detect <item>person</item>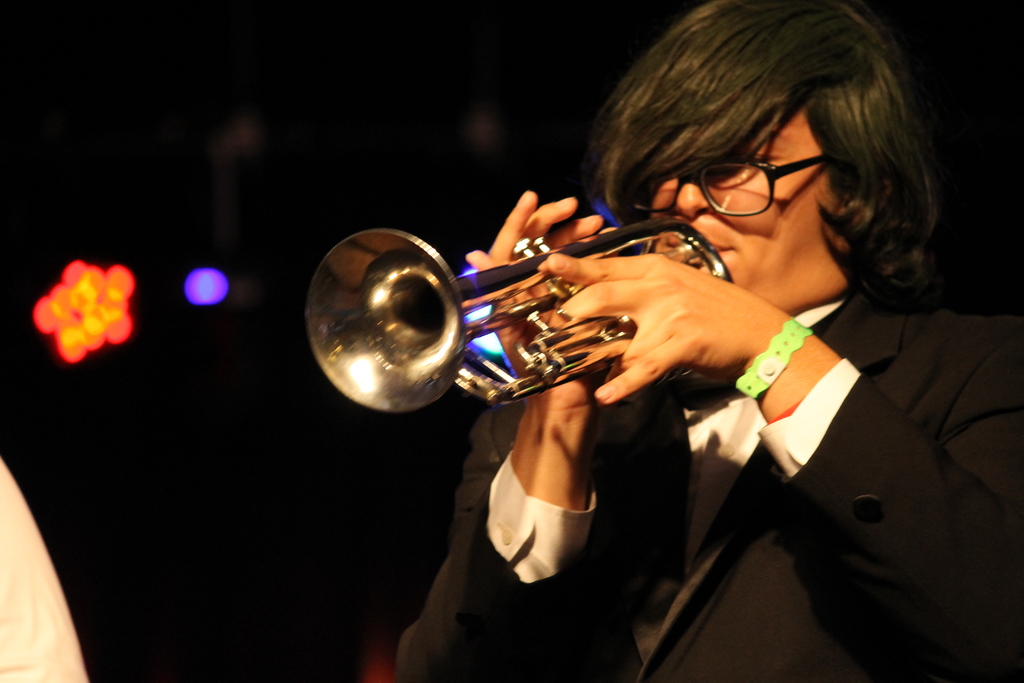
(x1=392, y1=0, x2=1023, y2=682)
